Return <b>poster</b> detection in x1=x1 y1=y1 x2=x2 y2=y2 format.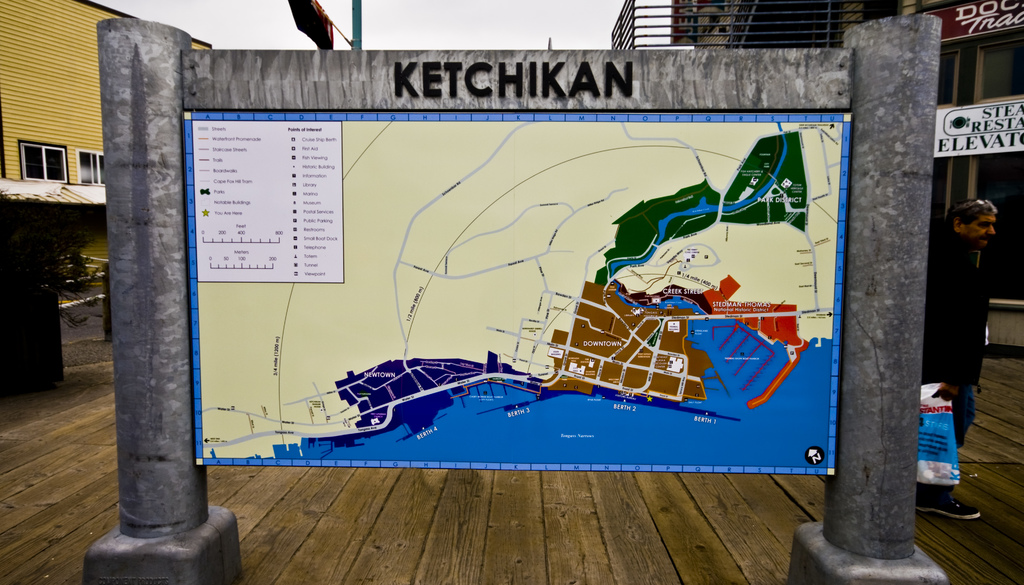
x1=189 y1=109 x2=850 y2=483.
